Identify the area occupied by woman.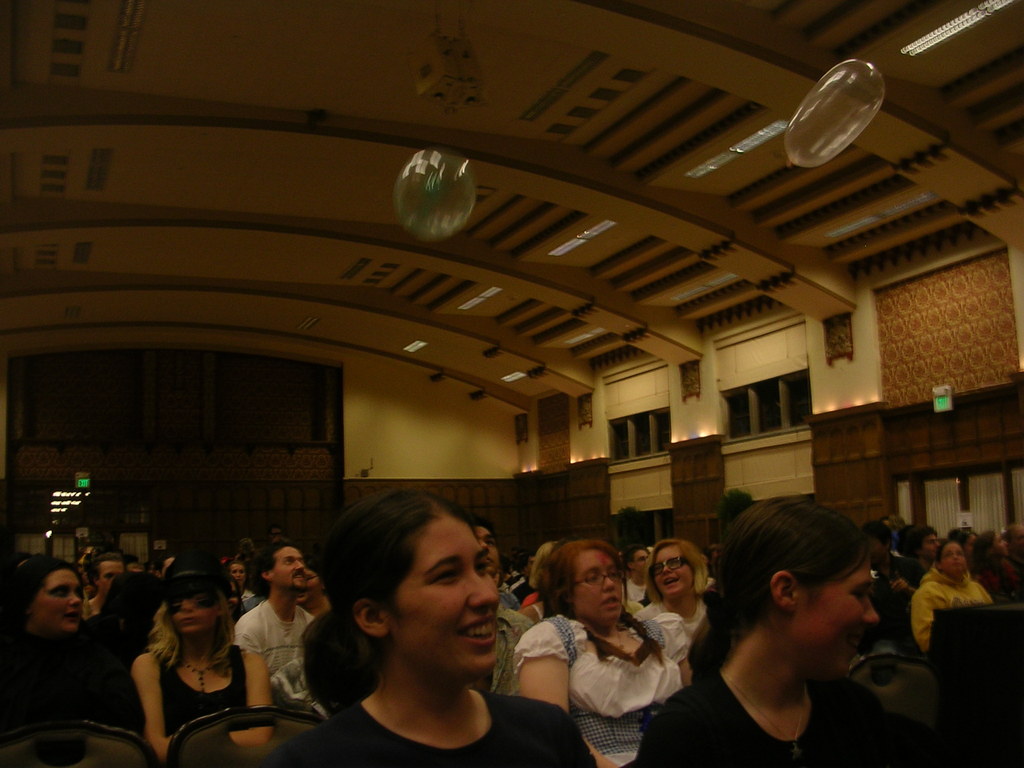
Area: detection(627, 537, 726, 706).
